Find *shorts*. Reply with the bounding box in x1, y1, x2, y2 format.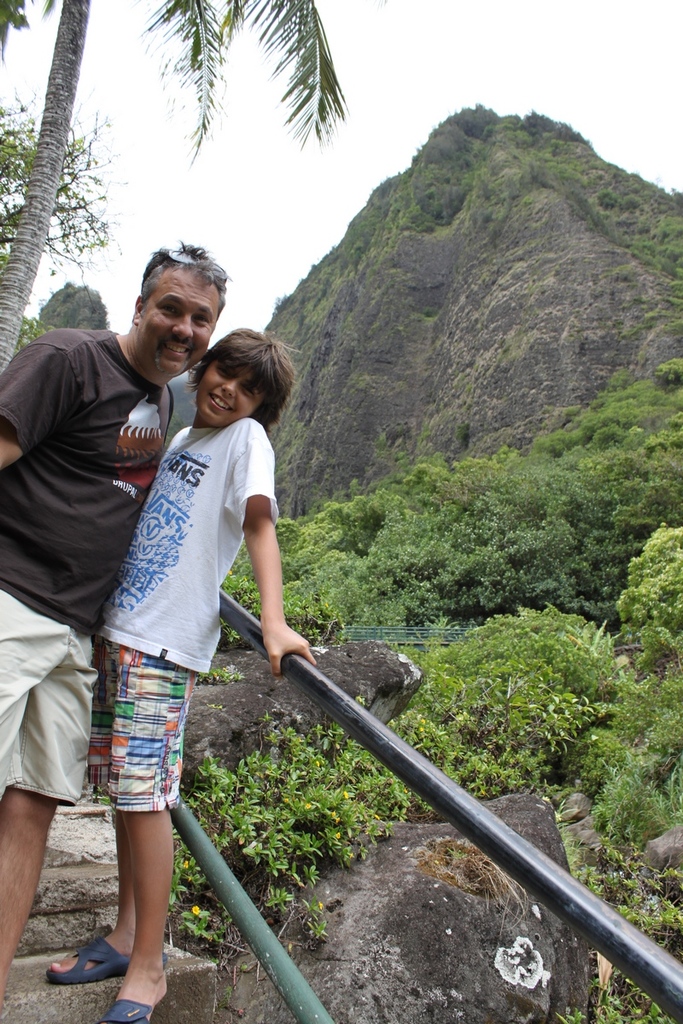
66, 695, 206, 836.
